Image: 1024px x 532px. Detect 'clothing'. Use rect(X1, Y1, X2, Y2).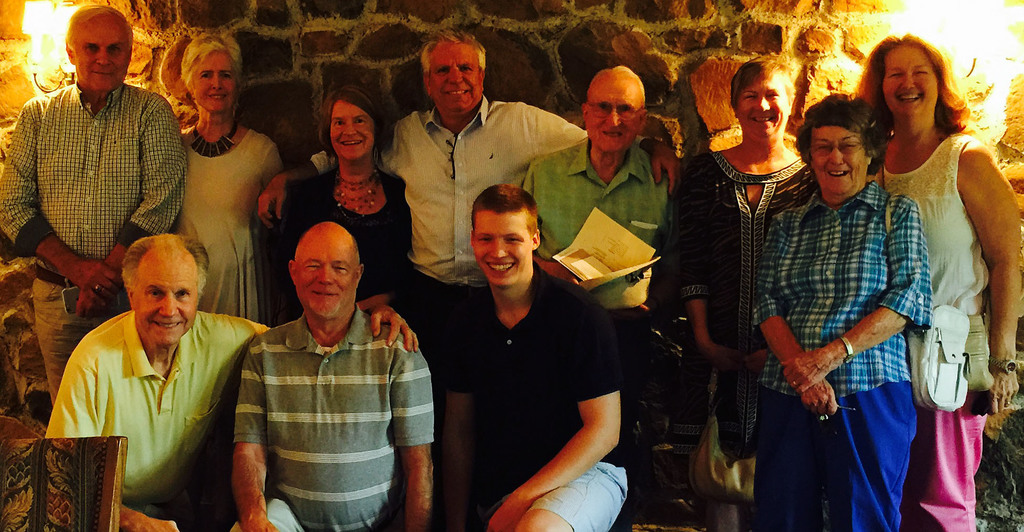
rect(0, 78, 186, 408).
